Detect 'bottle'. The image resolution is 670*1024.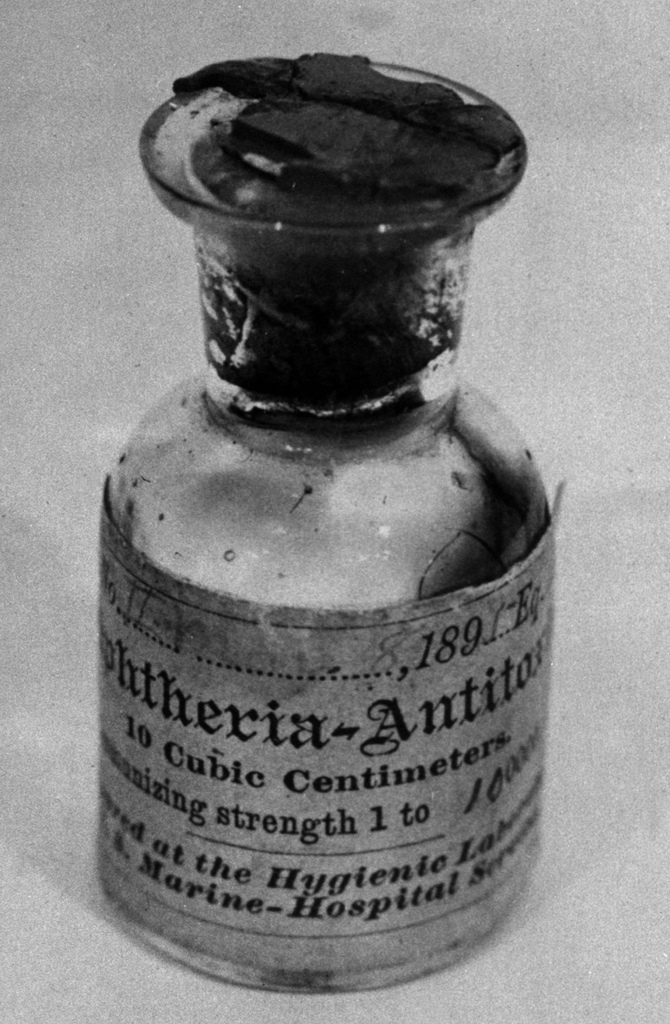
[63, 0, 591, 983].
